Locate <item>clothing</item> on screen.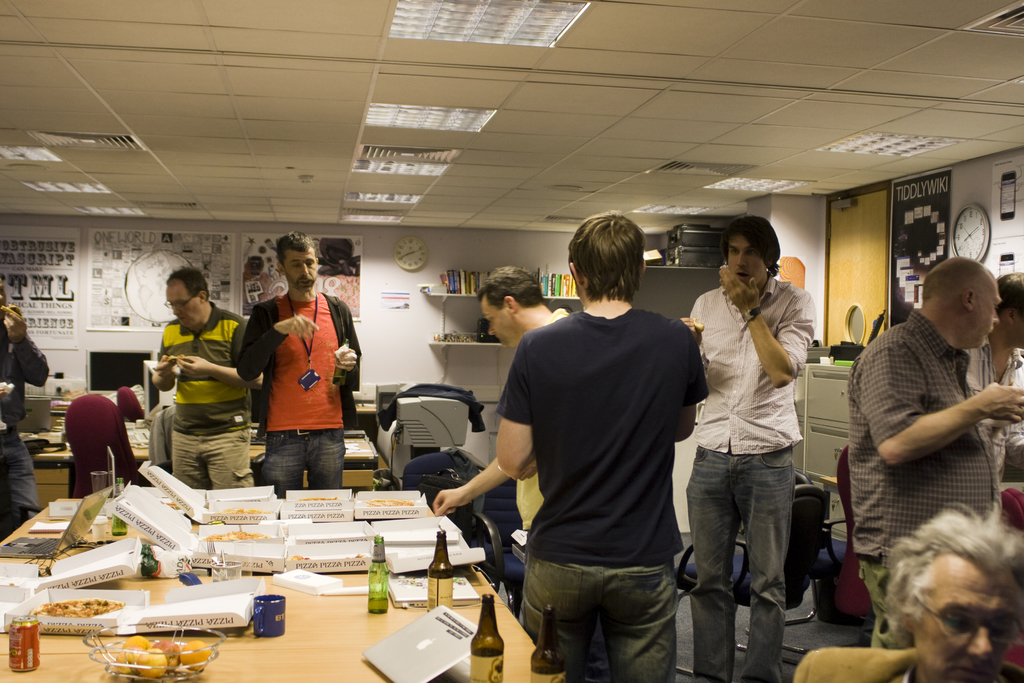
On screen at (x1=683, y1=274, x2=815, y2=682).
